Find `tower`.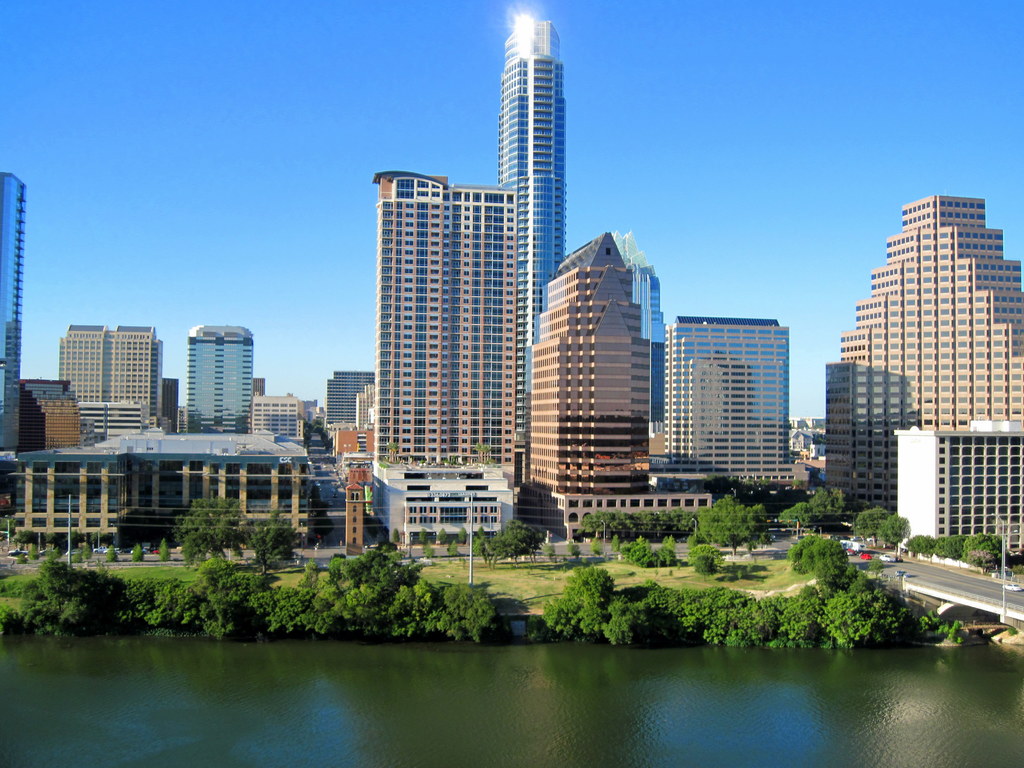
(x1=325, y1=369, x2=376, y2=447).
